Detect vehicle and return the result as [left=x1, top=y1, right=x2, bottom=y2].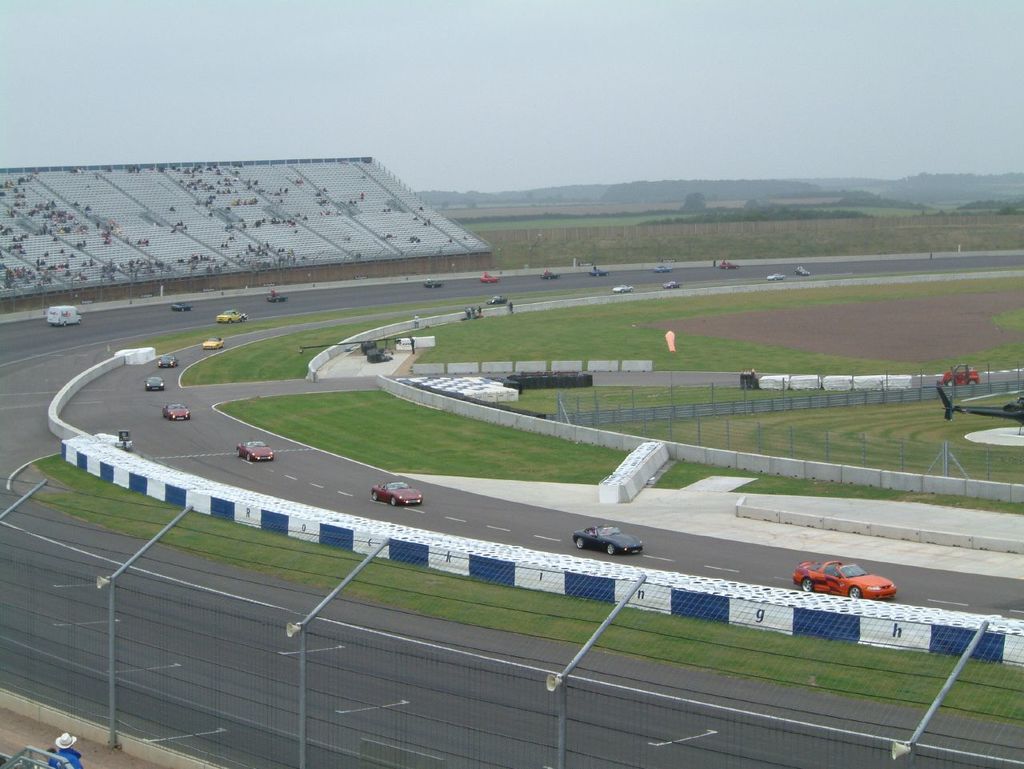
[left=768, top=272, right=788, bottom=283].
